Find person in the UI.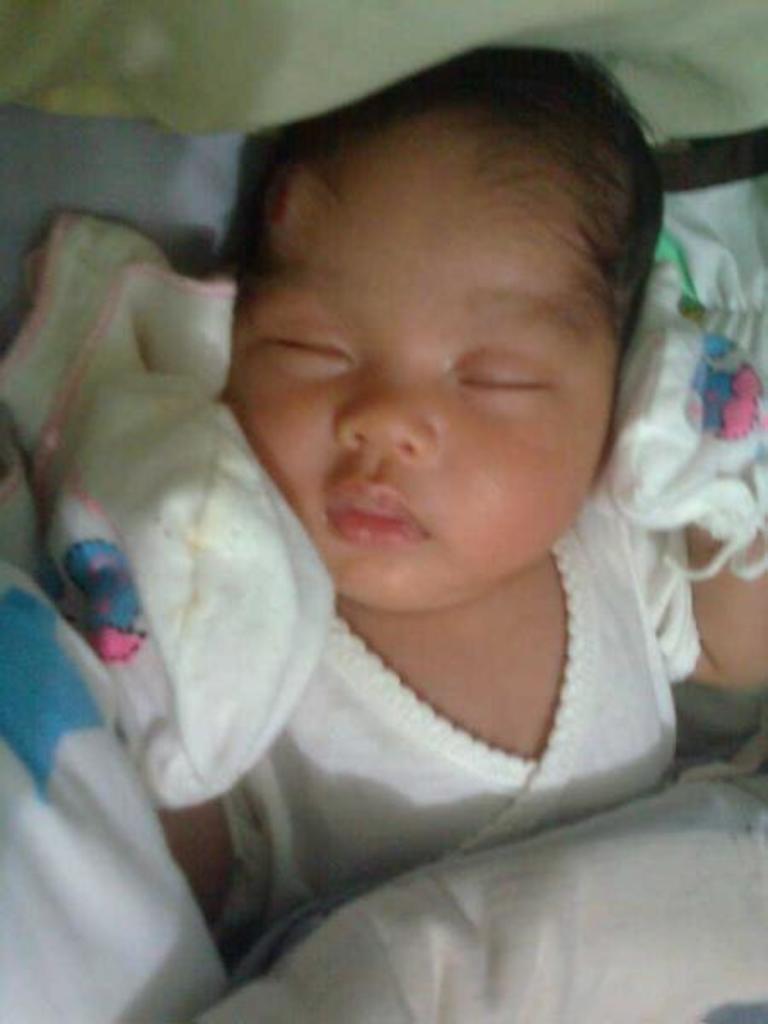
UI element at [154, 44, 766, 969].
